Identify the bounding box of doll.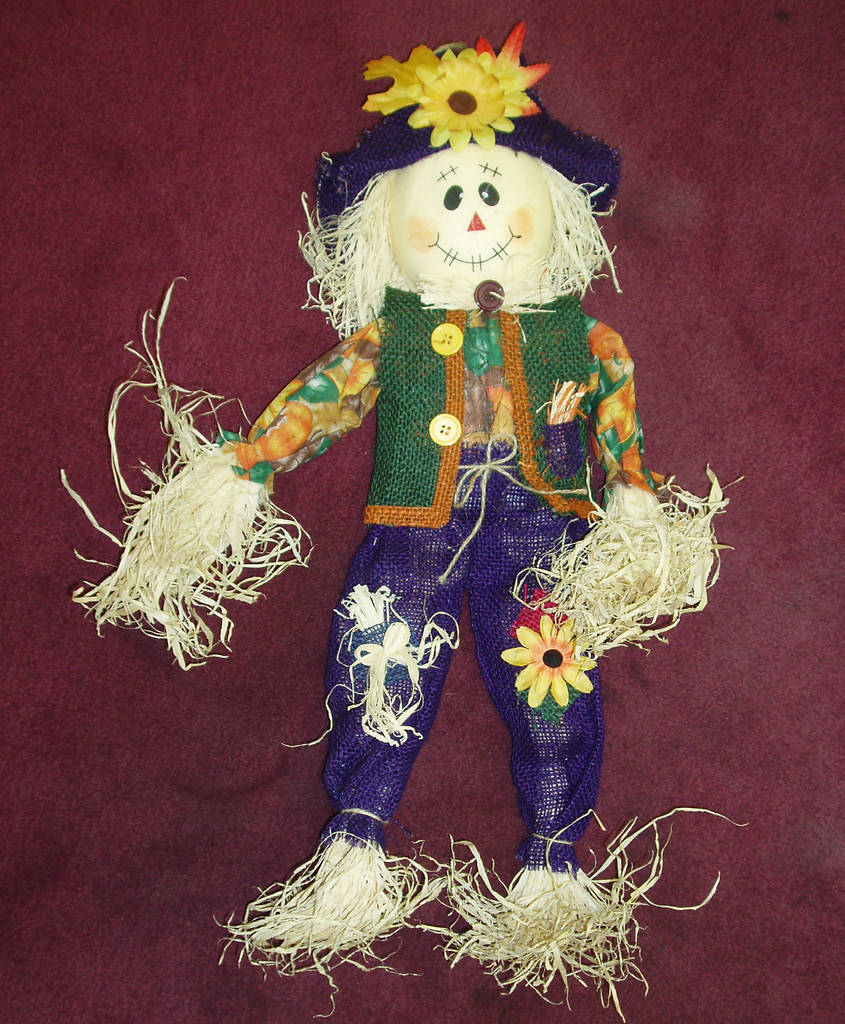
crop(69, 15, 710, 1014).
